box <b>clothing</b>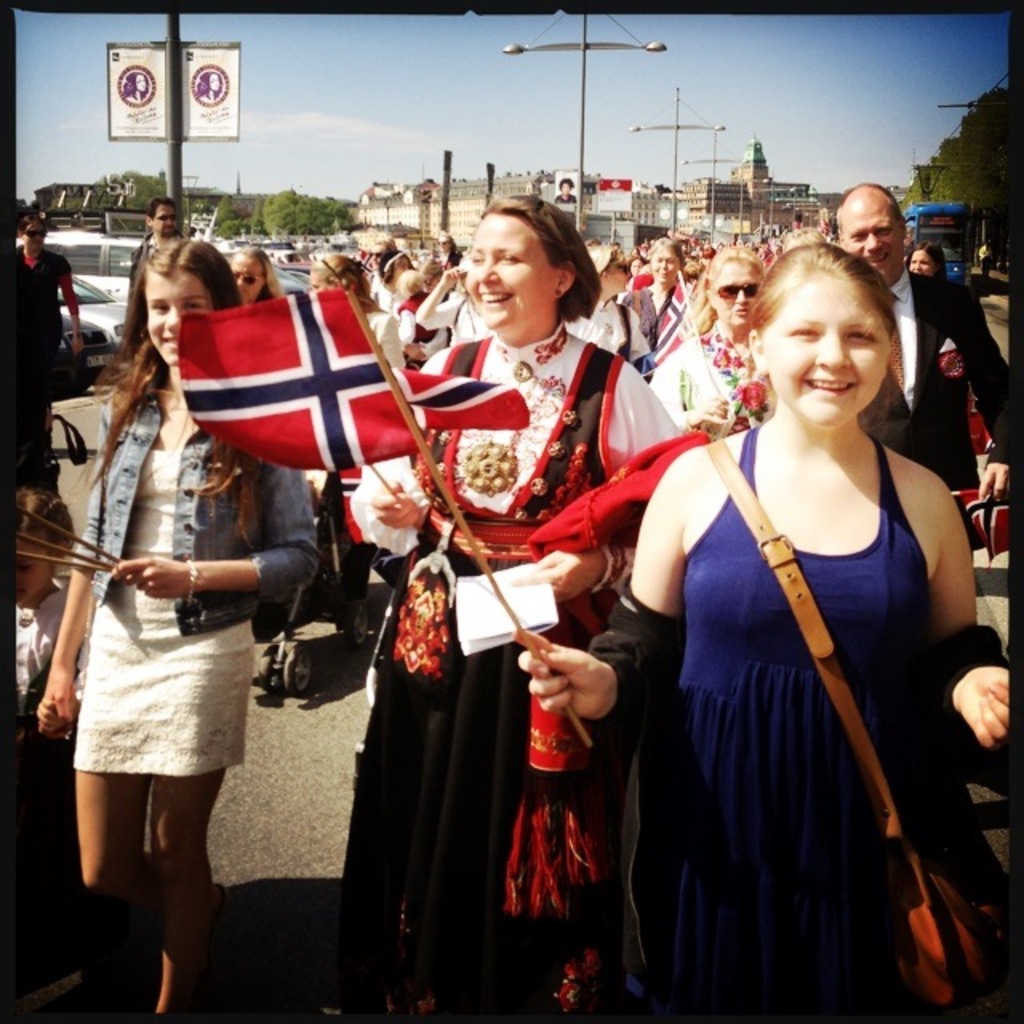
locate(0, 582, 83, 808)
